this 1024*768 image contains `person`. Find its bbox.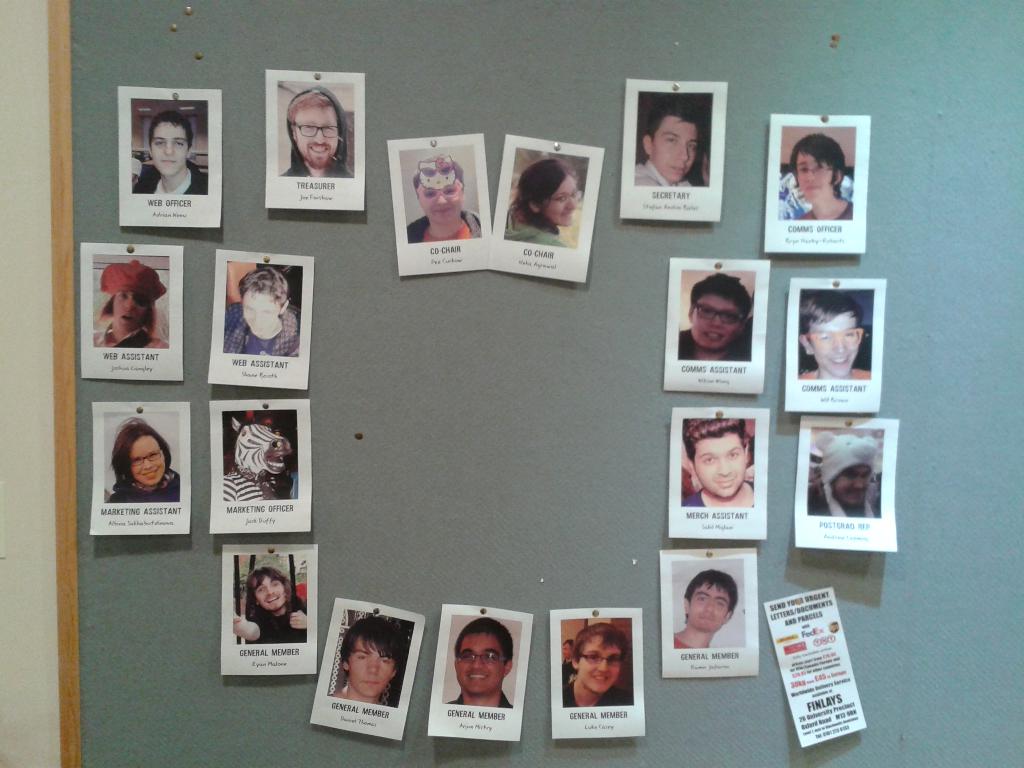
locate(798, 289, 874, 381).
